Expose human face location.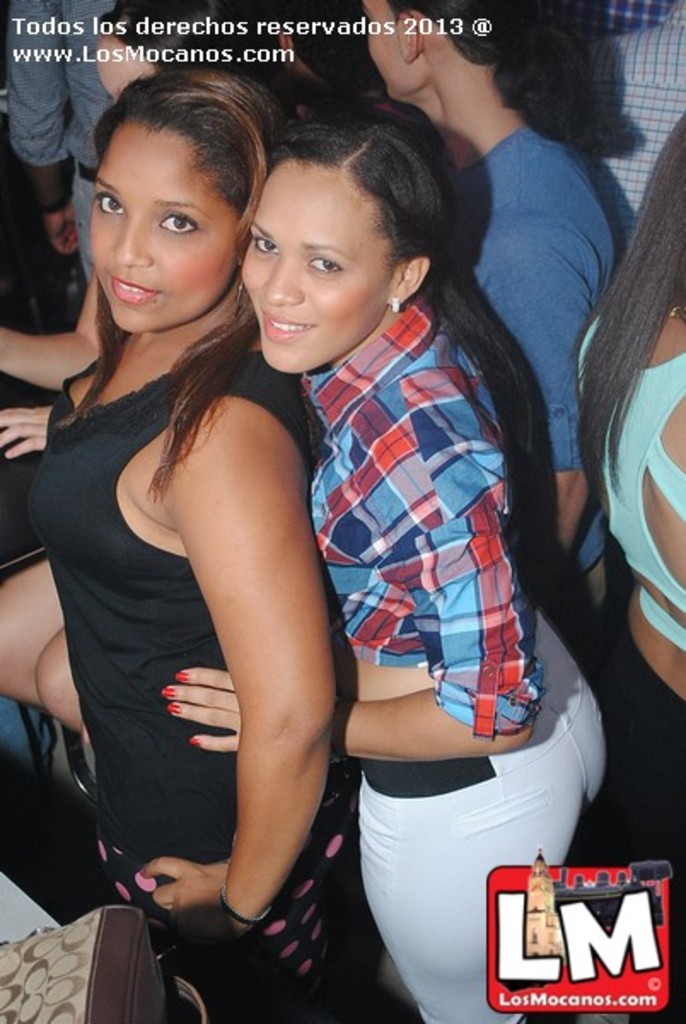
Exposed at box=[353, 0, 413, 101].
